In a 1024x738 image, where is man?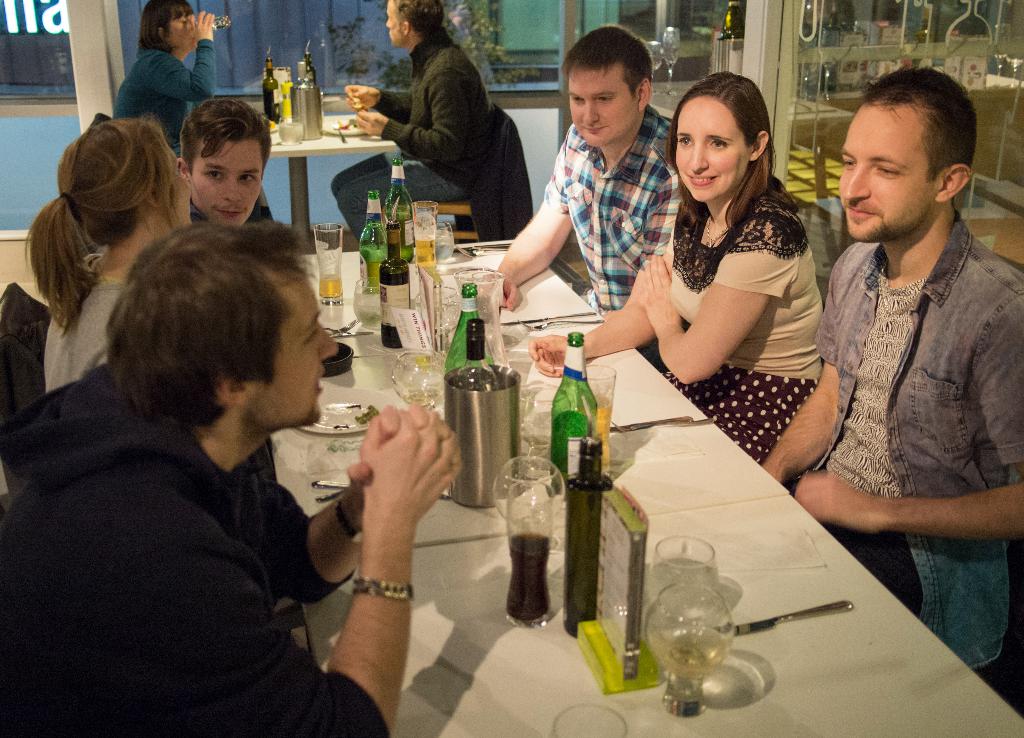
<box>483,22,689,365</box>.
